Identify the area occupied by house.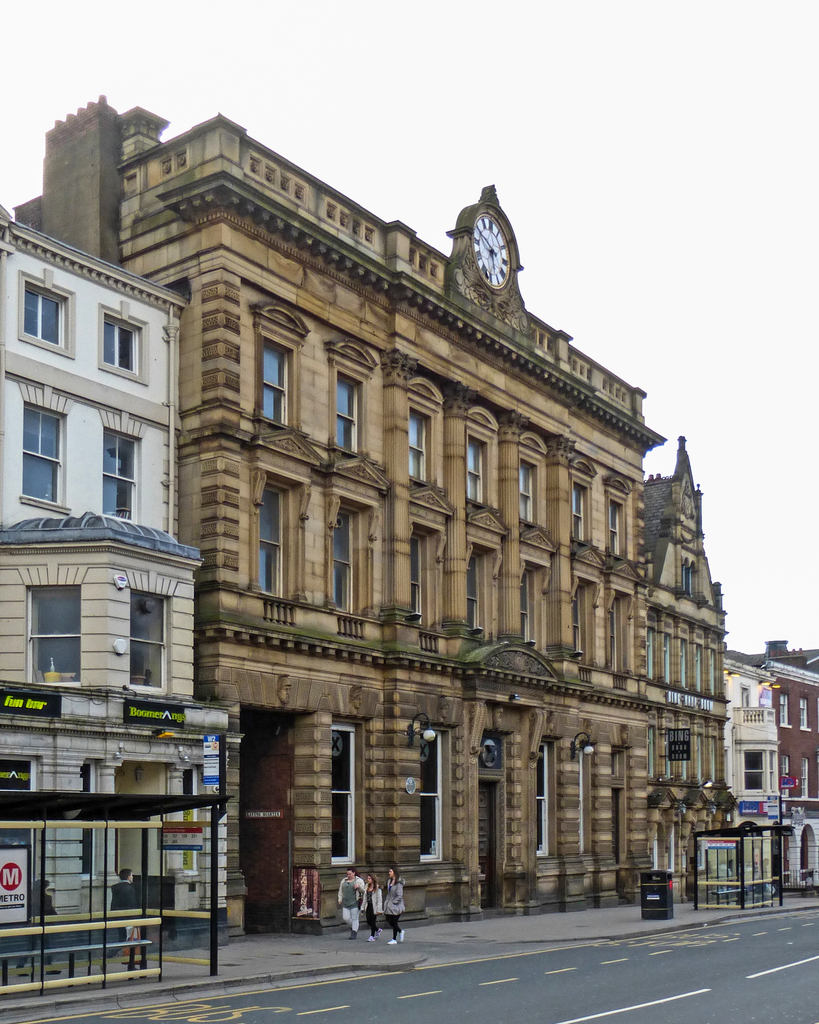
Area: {"left": 0, "top": 197, "right": 207, "bottom": 991}.
